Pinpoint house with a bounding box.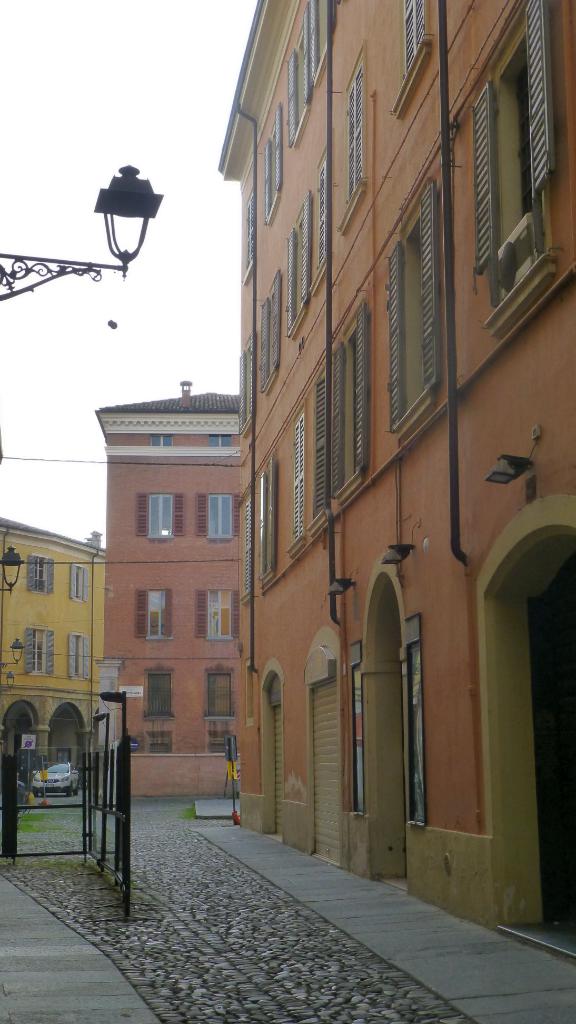
l=112, t=414, r=257, b=829.
